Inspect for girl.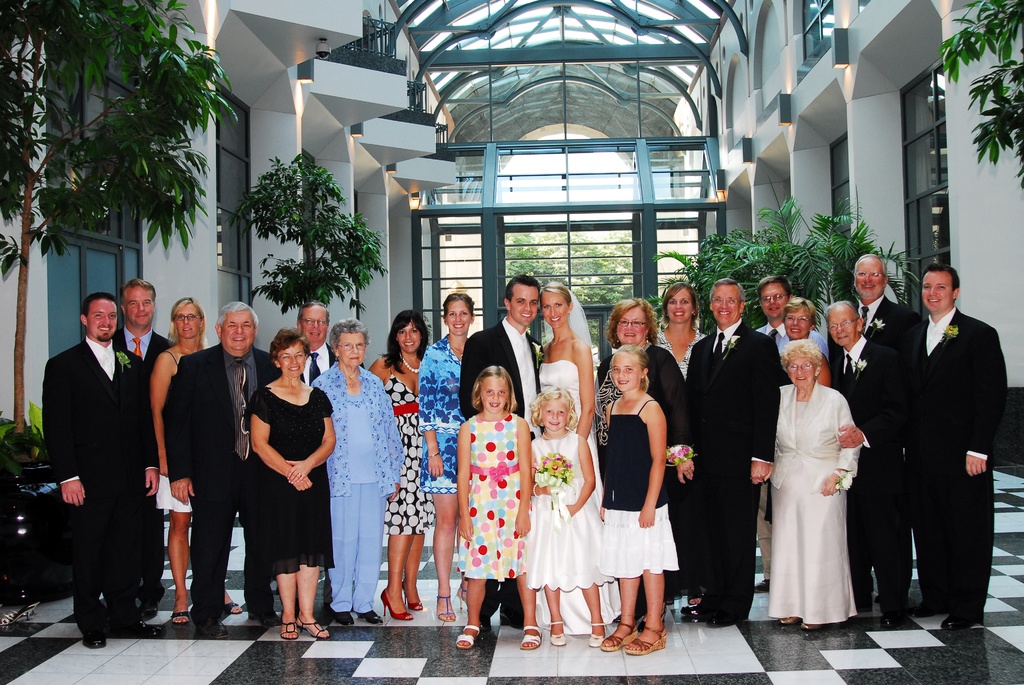
Inspection: box(152, 297, 211, 626).
